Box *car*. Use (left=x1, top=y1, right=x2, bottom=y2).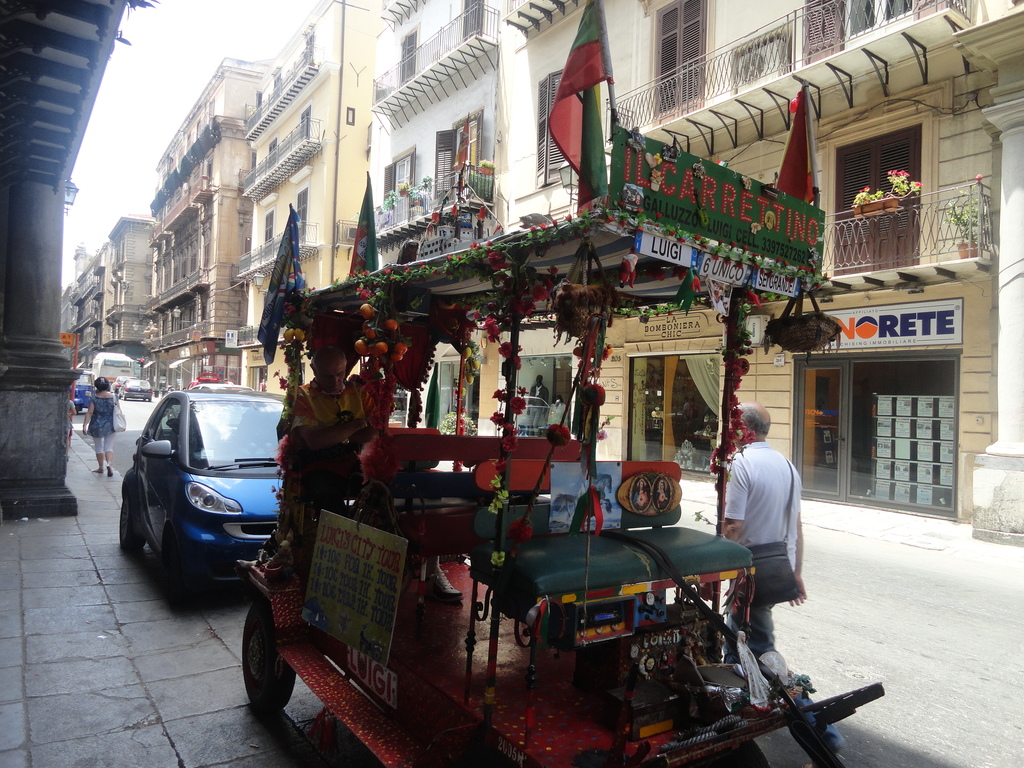
(left=118, top=392, right=287, bottom=605).
